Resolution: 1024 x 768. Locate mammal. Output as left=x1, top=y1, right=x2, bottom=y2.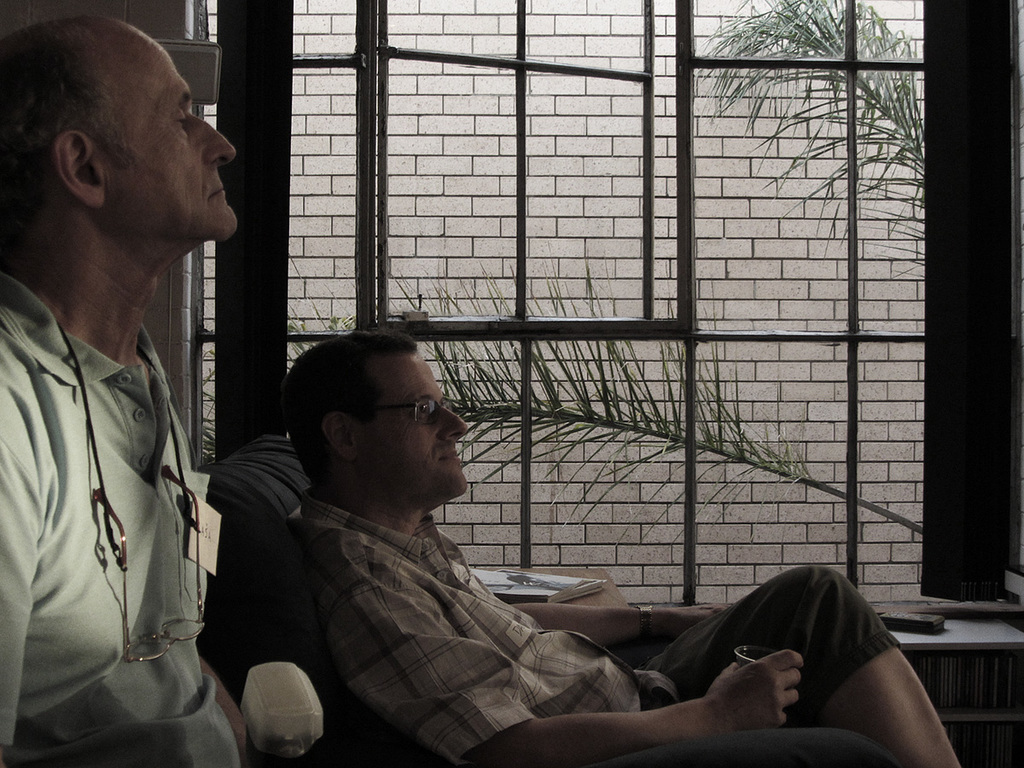
left=282, top=321, right=969, bottom=767.
